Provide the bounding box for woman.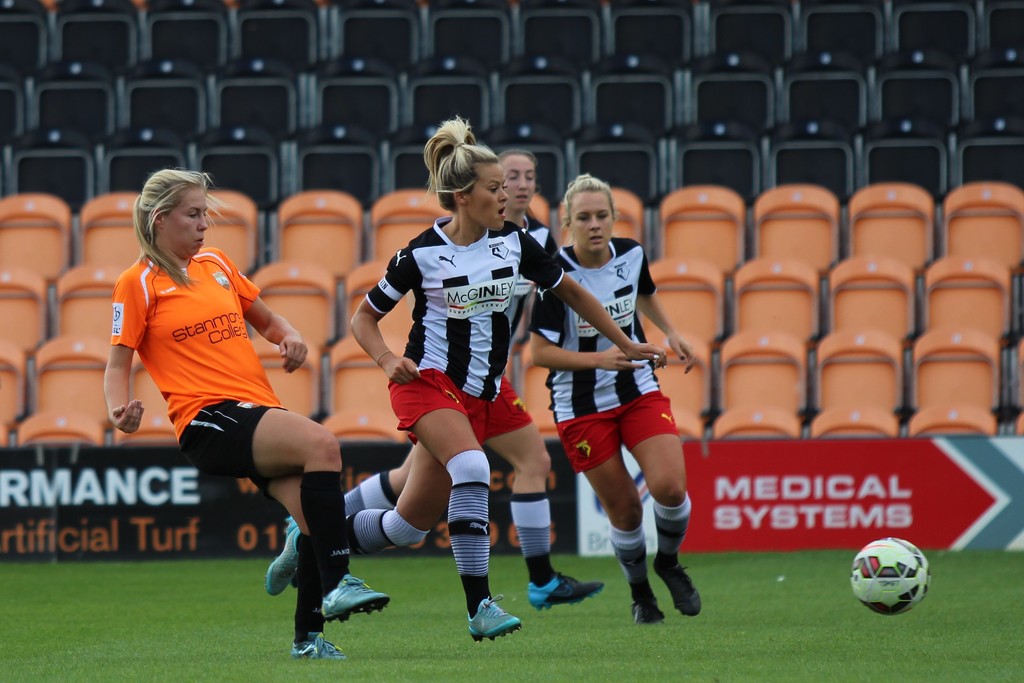
[left=97, top=163, right=390, bottom=662].
